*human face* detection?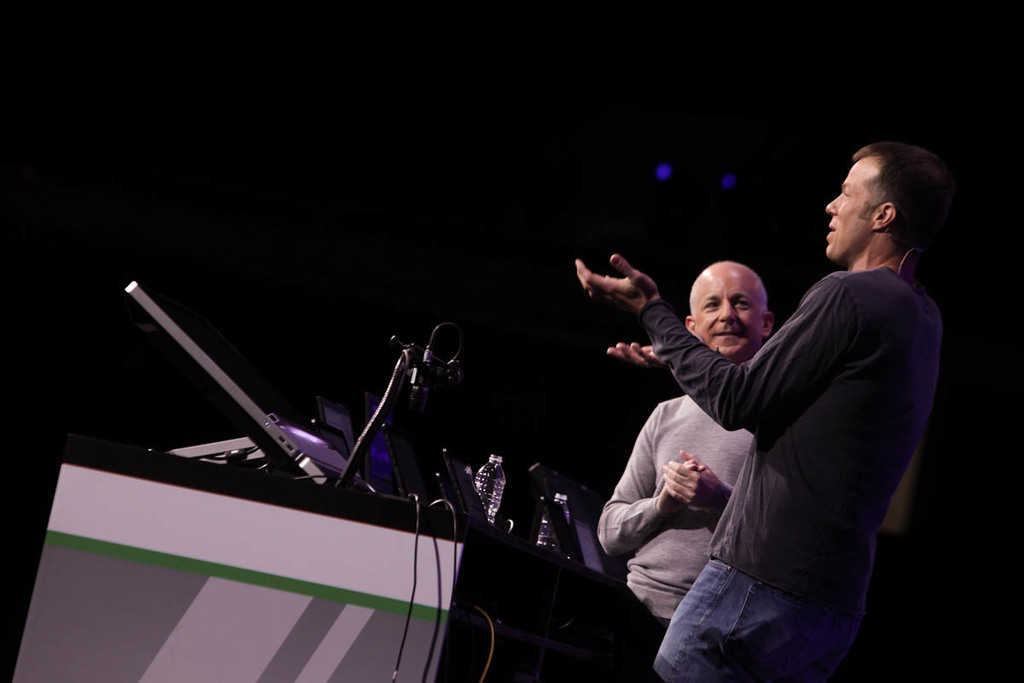
{"x1": 686, "y1": 262, "x2": 761, "y2": 360}
